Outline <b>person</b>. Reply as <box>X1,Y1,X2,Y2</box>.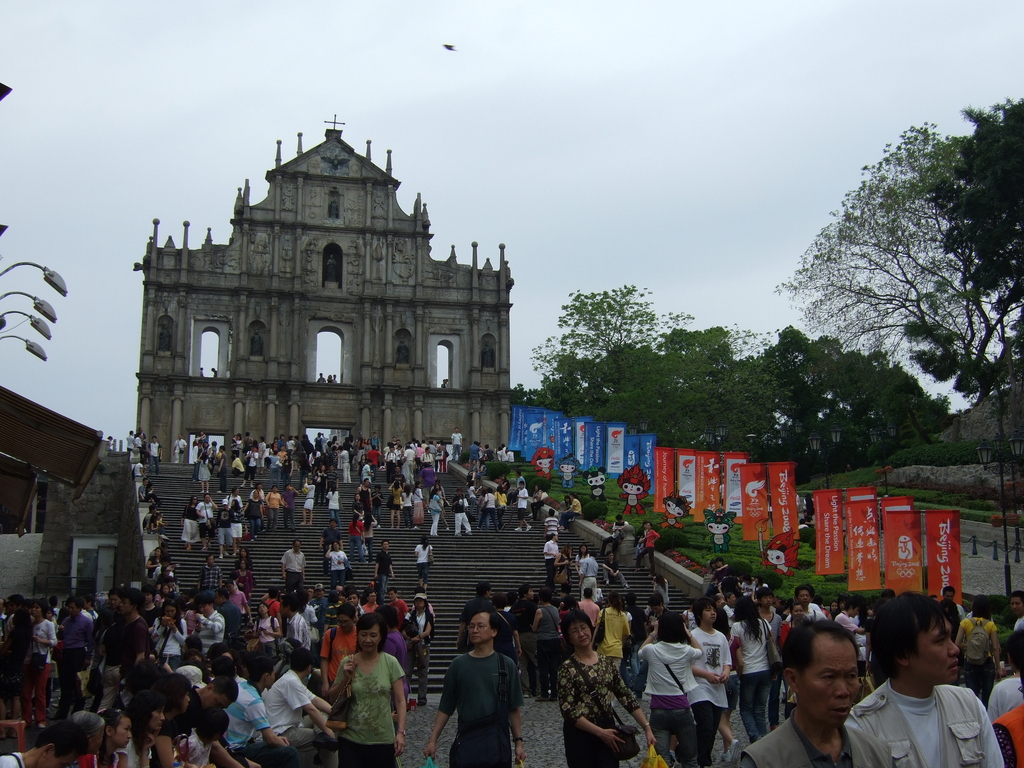
<box>325,373,333,384</box>.
